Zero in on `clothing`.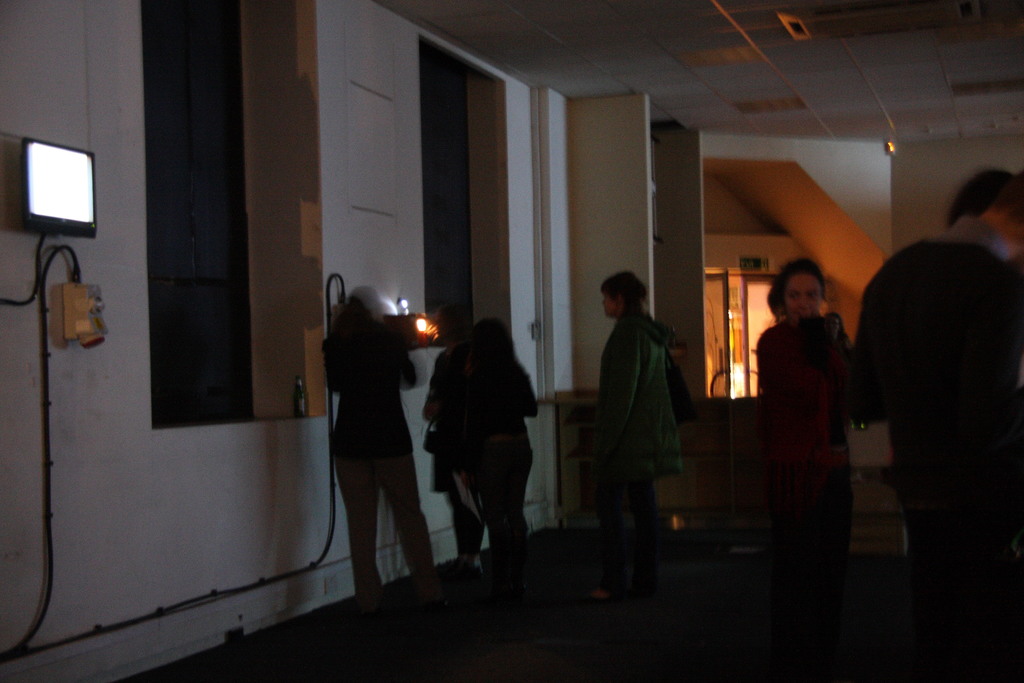
Zeroed in: left=454, top=334, right=544, bottom=582.
